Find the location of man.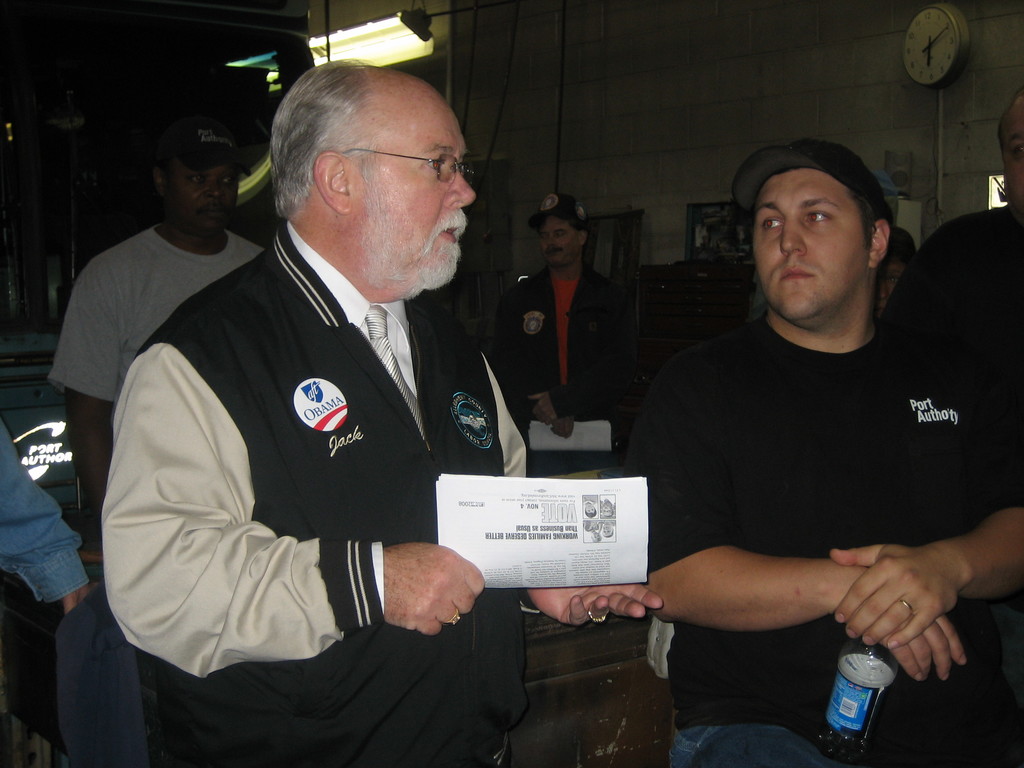
Location: {"left": 504, "top": 193, "right": 620, "bottom": 433}.
